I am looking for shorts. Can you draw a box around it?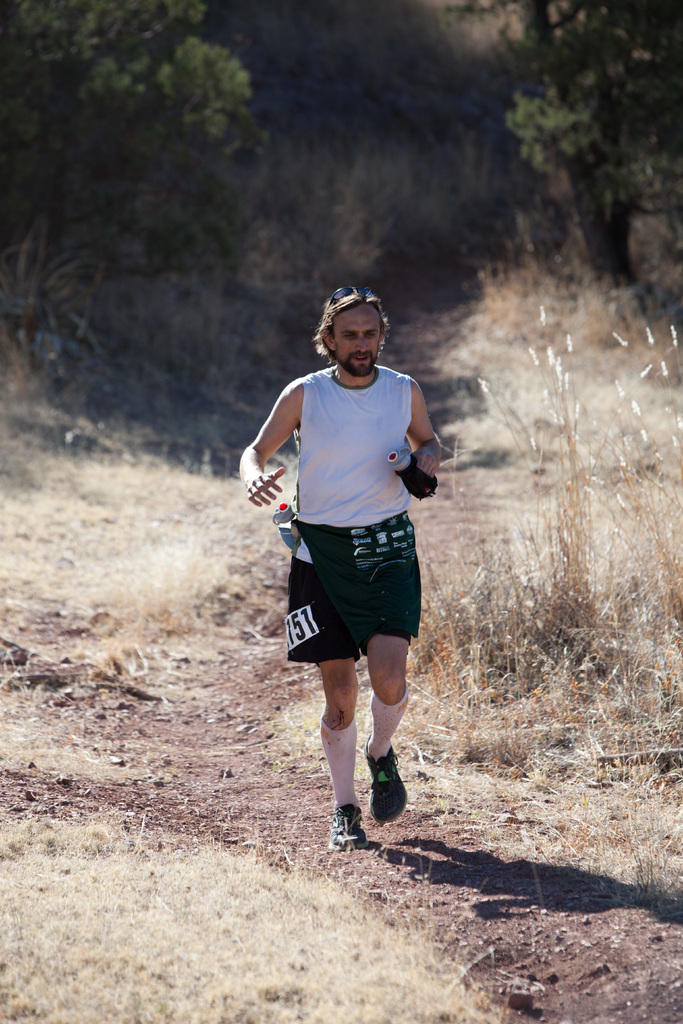
Sure, the bounding box is <box>284,516,432,662</box>.
